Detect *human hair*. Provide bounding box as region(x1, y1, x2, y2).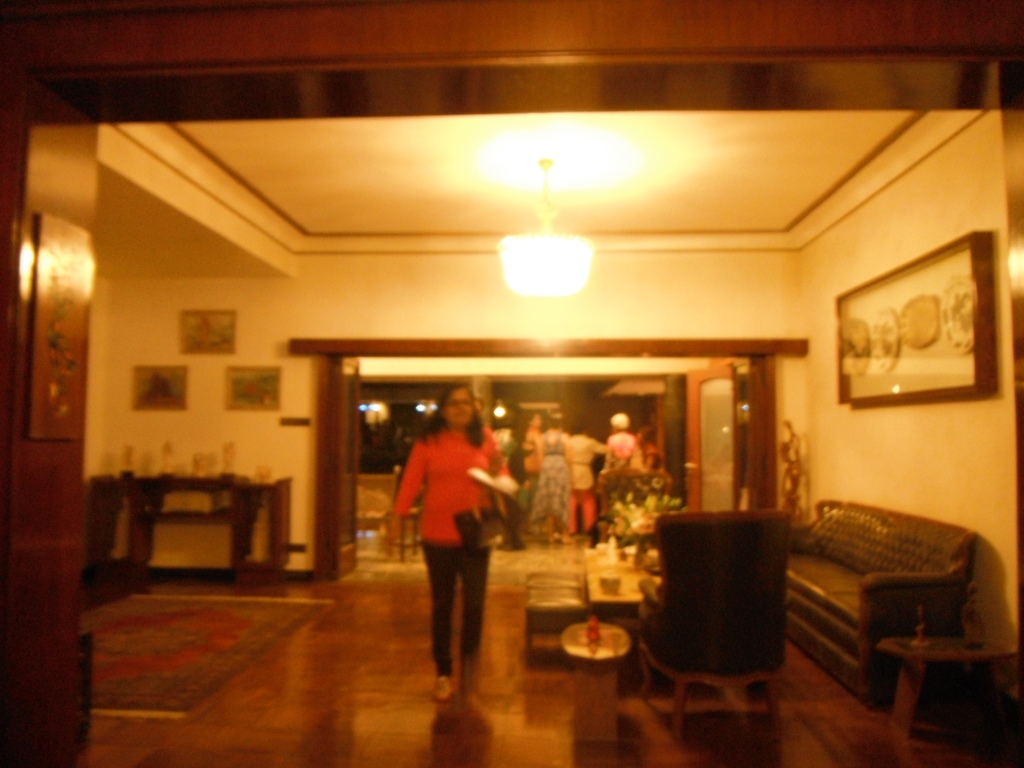
region(548, 410, 560, 430).
